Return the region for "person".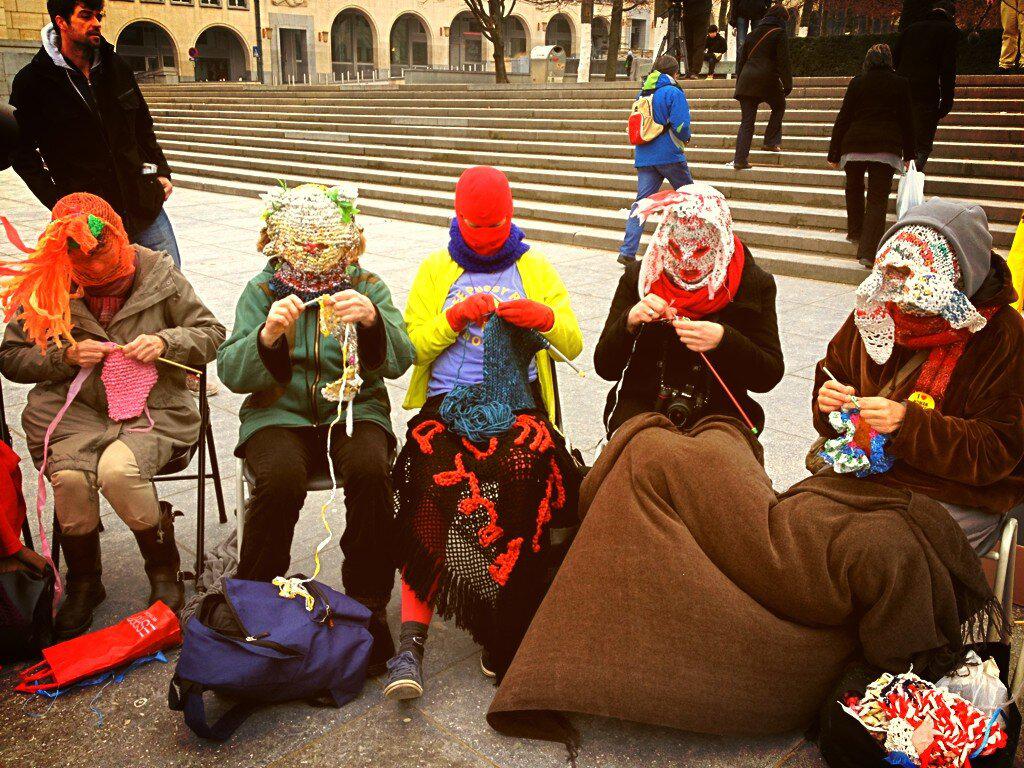
Rect(616, 49, 699, 265).
